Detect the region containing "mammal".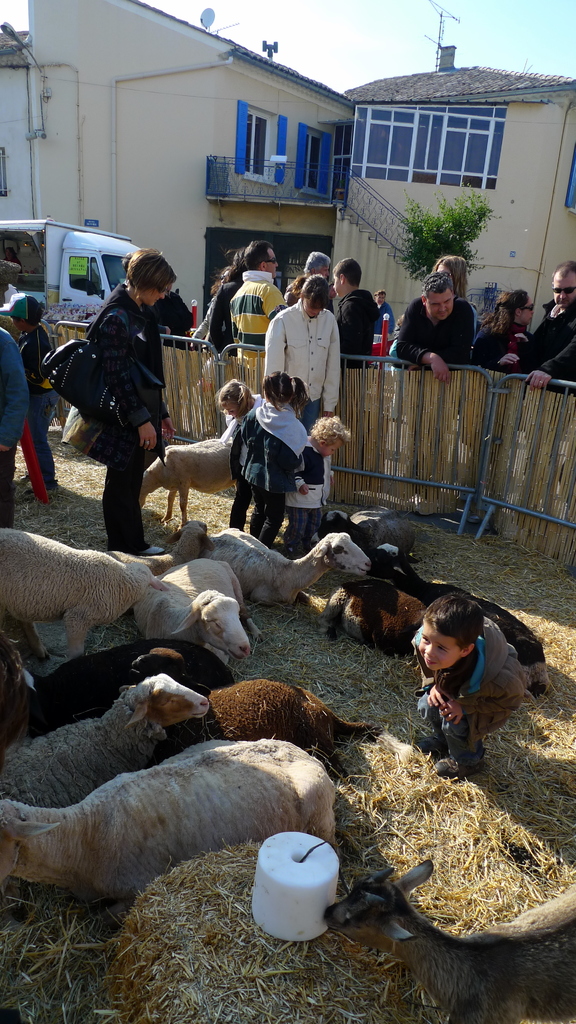
pyautogui.locateOnScreen(393, 264, 475, 502).
